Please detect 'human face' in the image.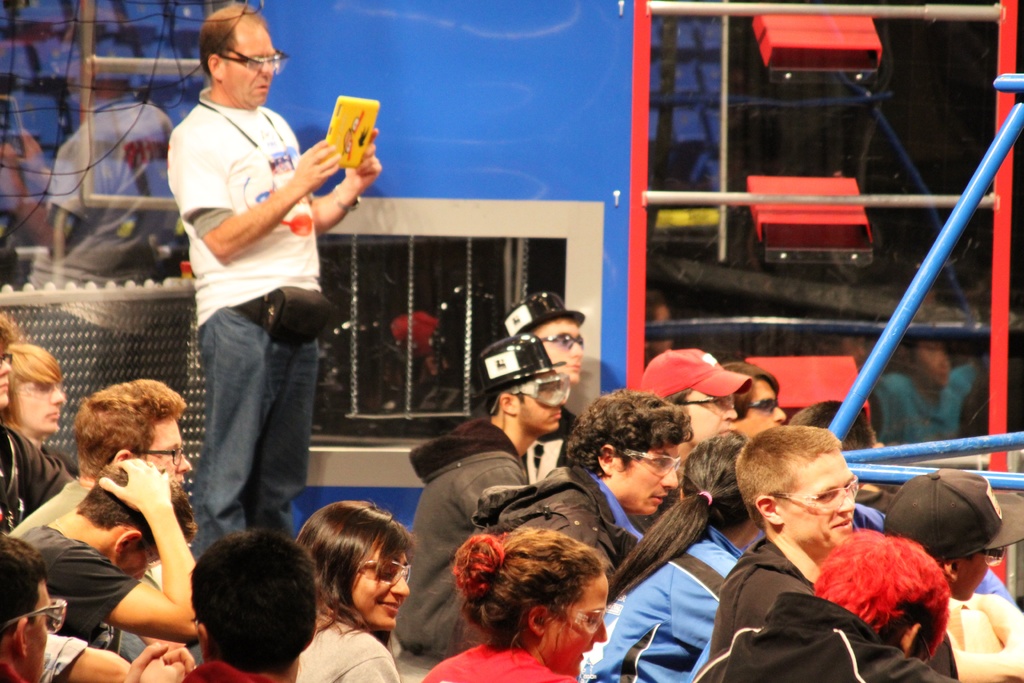
select_region(522, 375, 561, 432).
